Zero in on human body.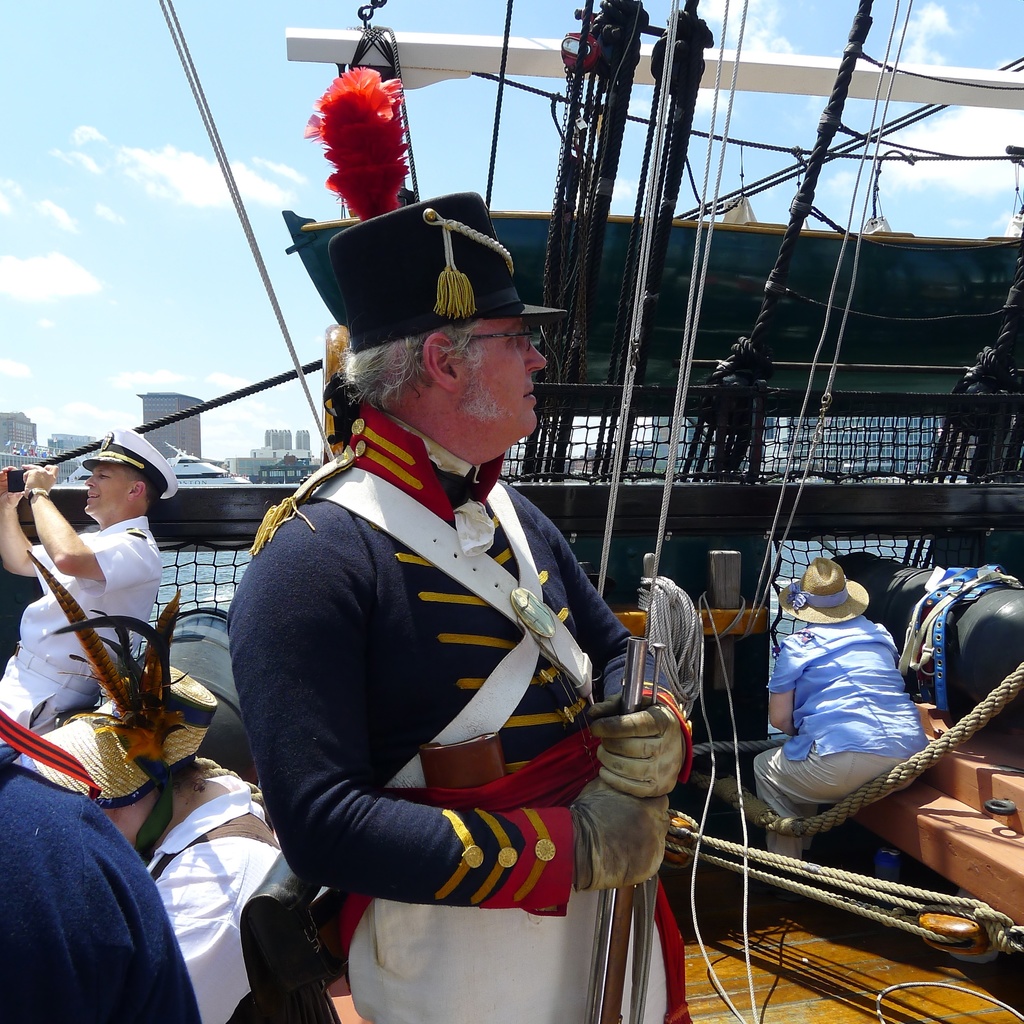
Zeroed in: pyautogui.locateOnScreen(0, 426, 176, 772).
